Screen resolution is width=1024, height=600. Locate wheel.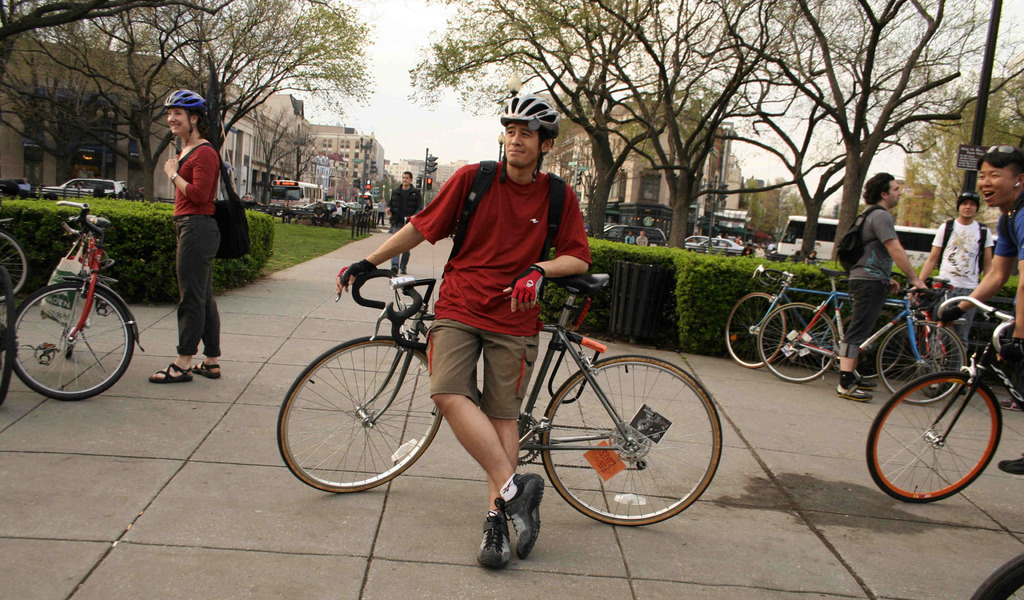
<bbox>866, 368, 1002, 504</bbox>.
